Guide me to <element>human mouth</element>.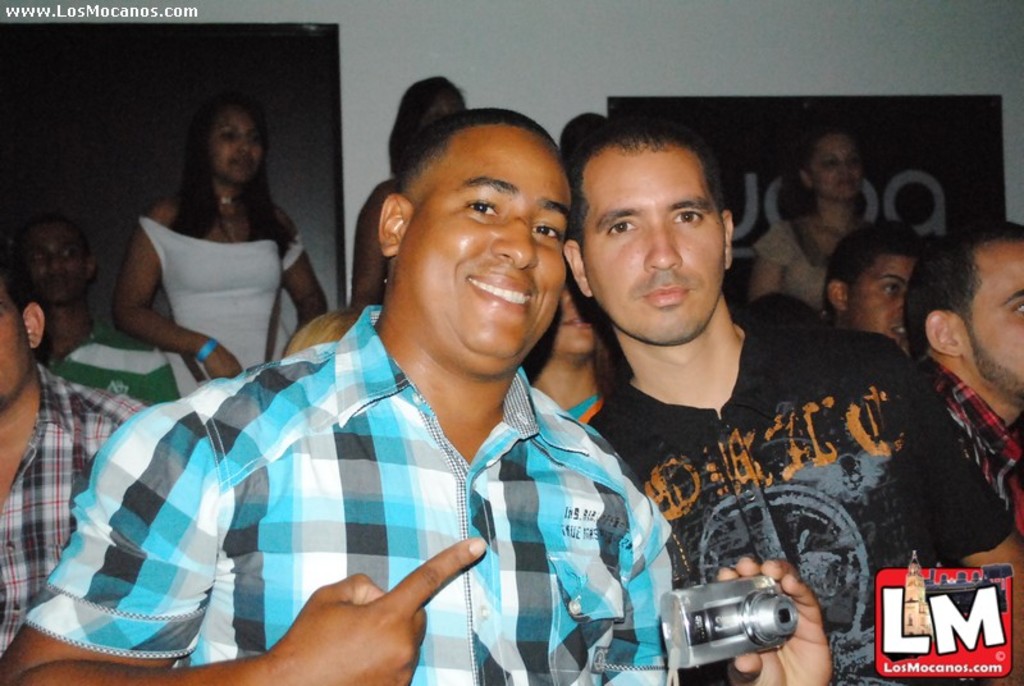
Guidance: crop(640, 279, 690, 311).
